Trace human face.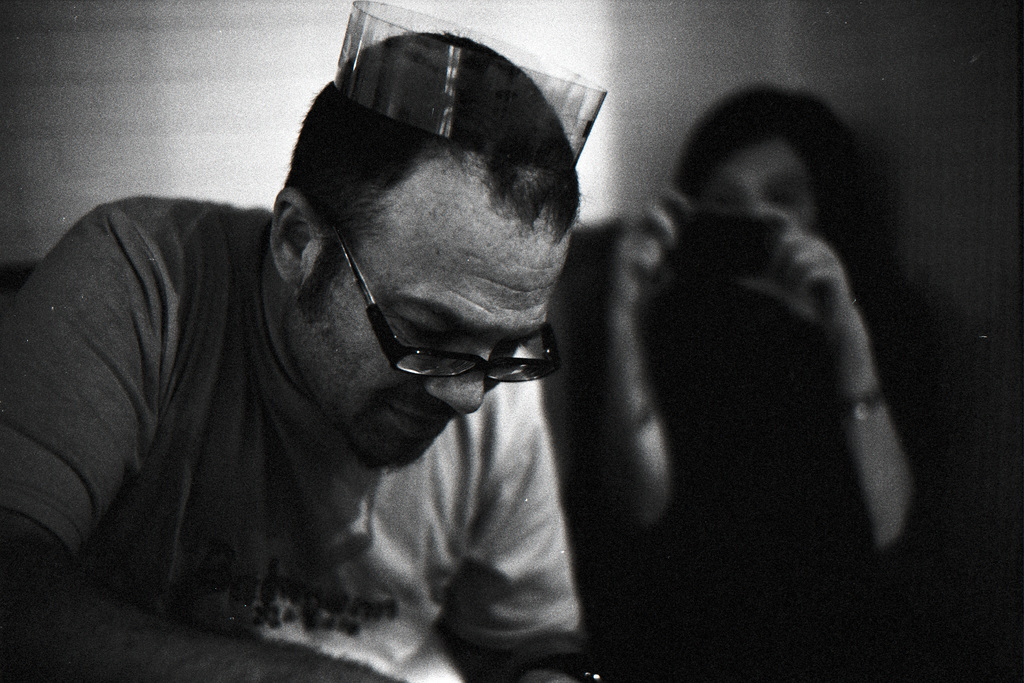
Traced to [289, 175, 563, 471].
